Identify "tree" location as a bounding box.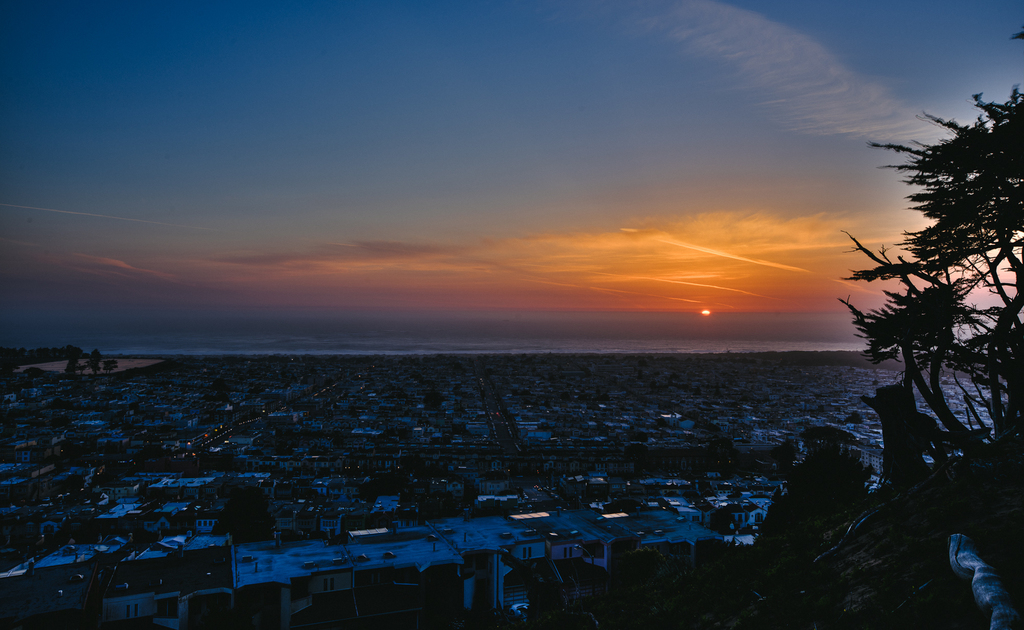
874/76/1009/440.
